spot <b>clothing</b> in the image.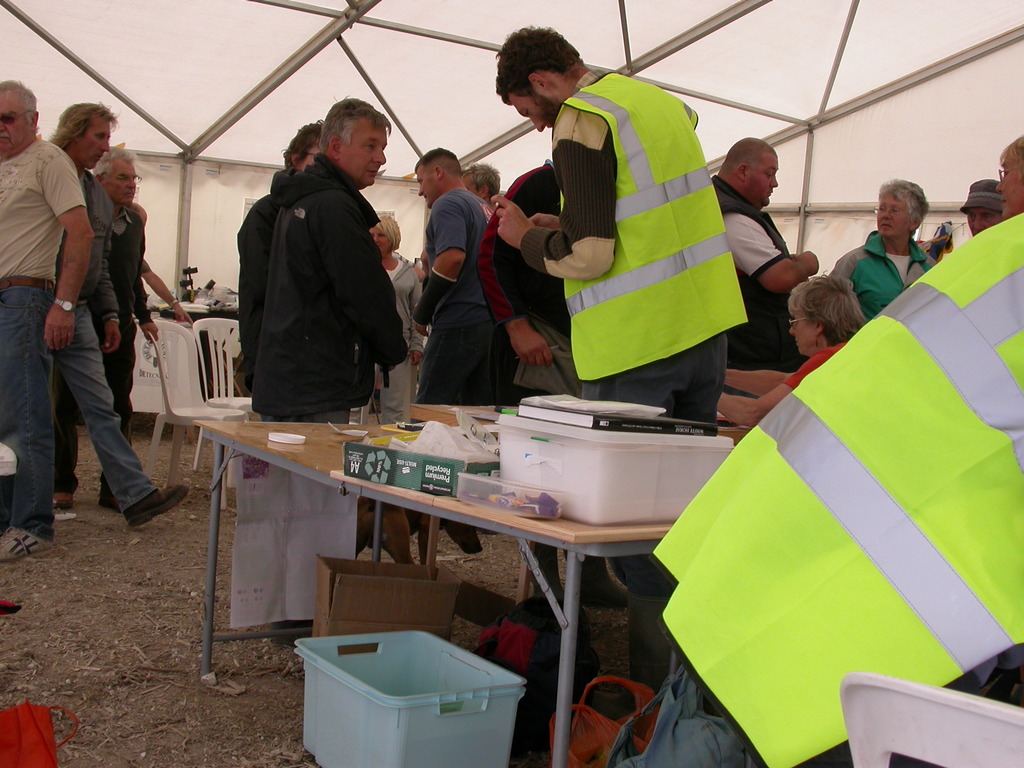
<b>clothing</b> found at box=[50, 205, 145, 502].
